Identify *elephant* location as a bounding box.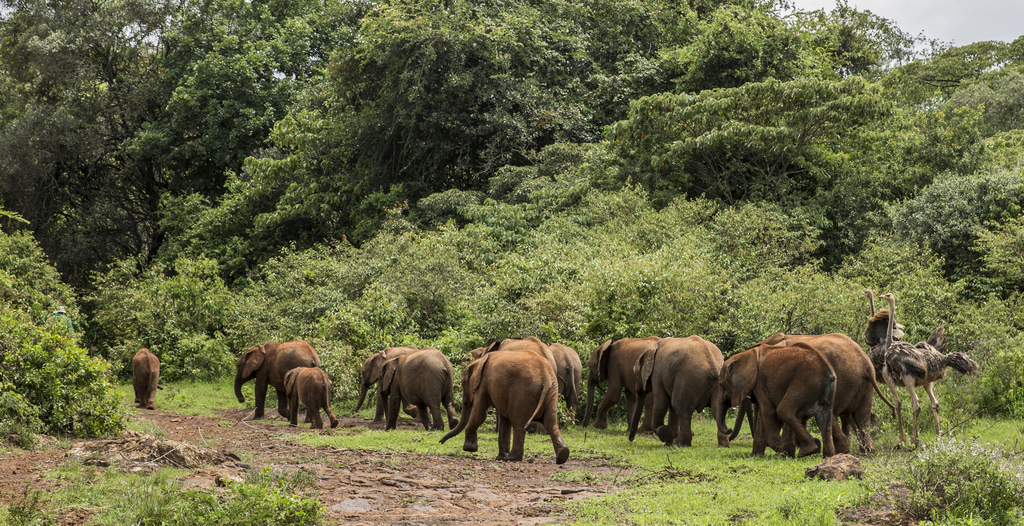
540,335,582,392.
